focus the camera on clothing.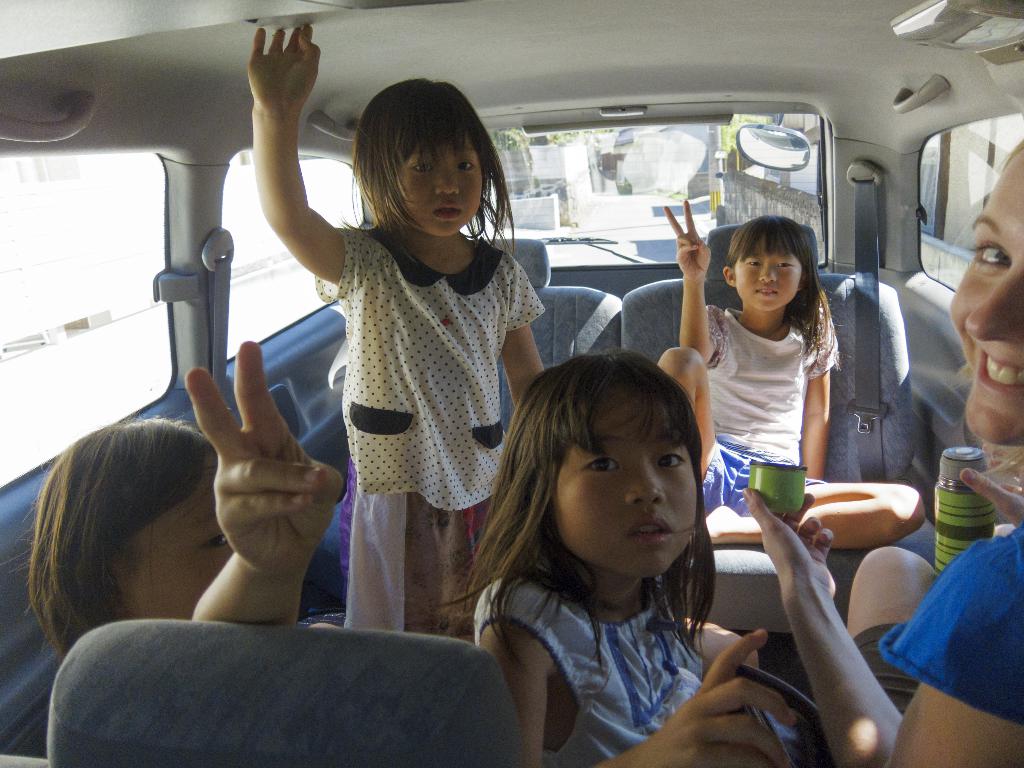
Focus region: BBox(878, 515, 1023, 726).
